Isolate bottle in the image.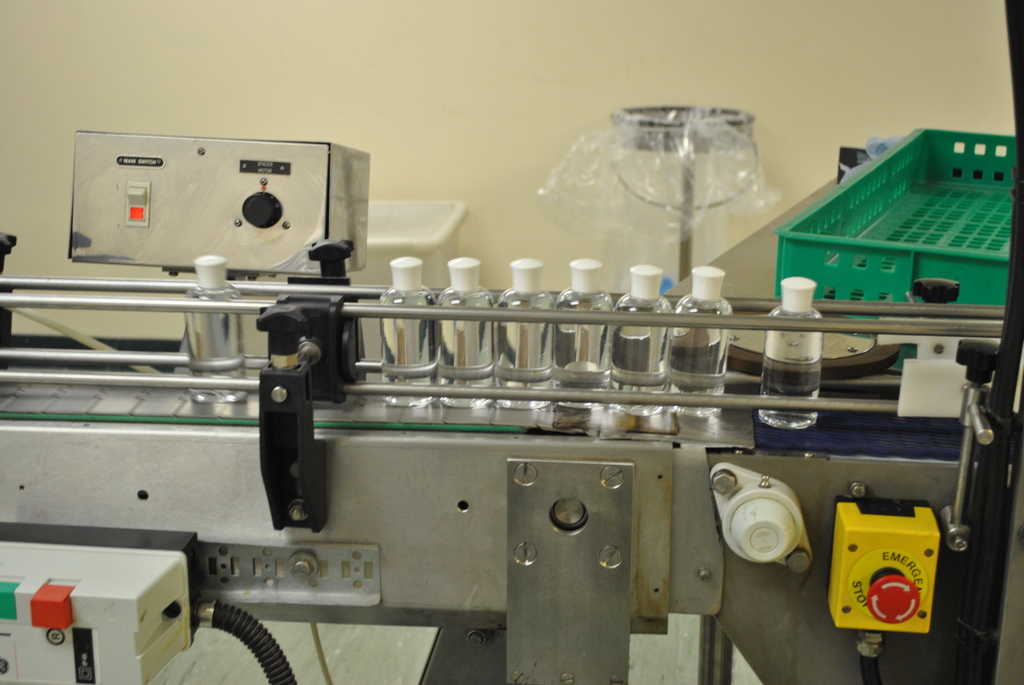
Isolated region: bbox=(755, 272, 826, 433).
